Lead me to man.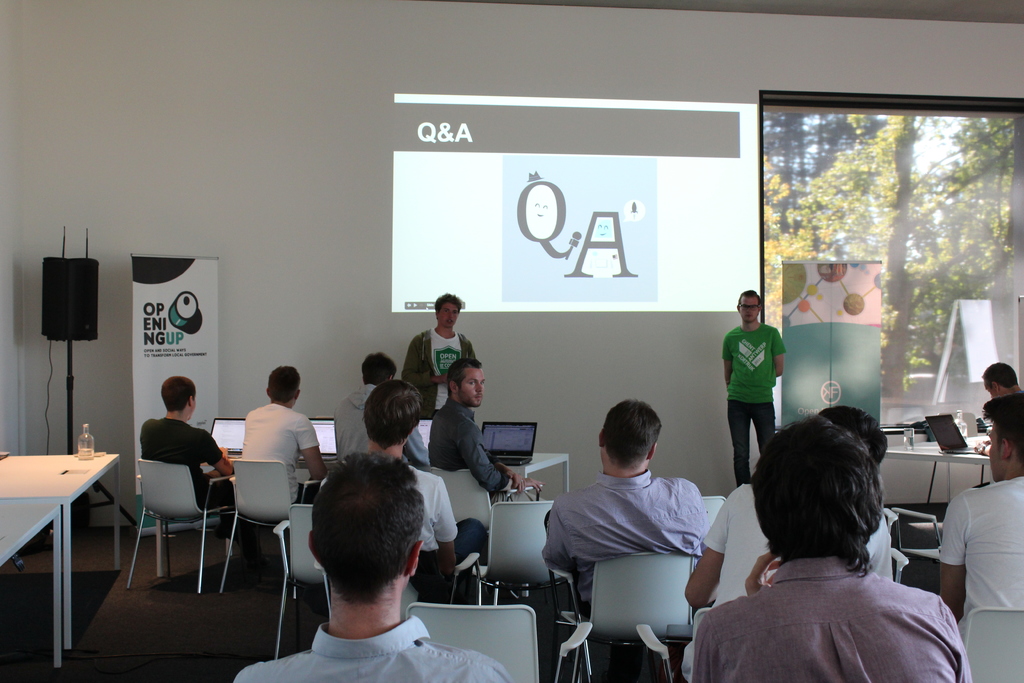
Lead to 694 413 970 682.
